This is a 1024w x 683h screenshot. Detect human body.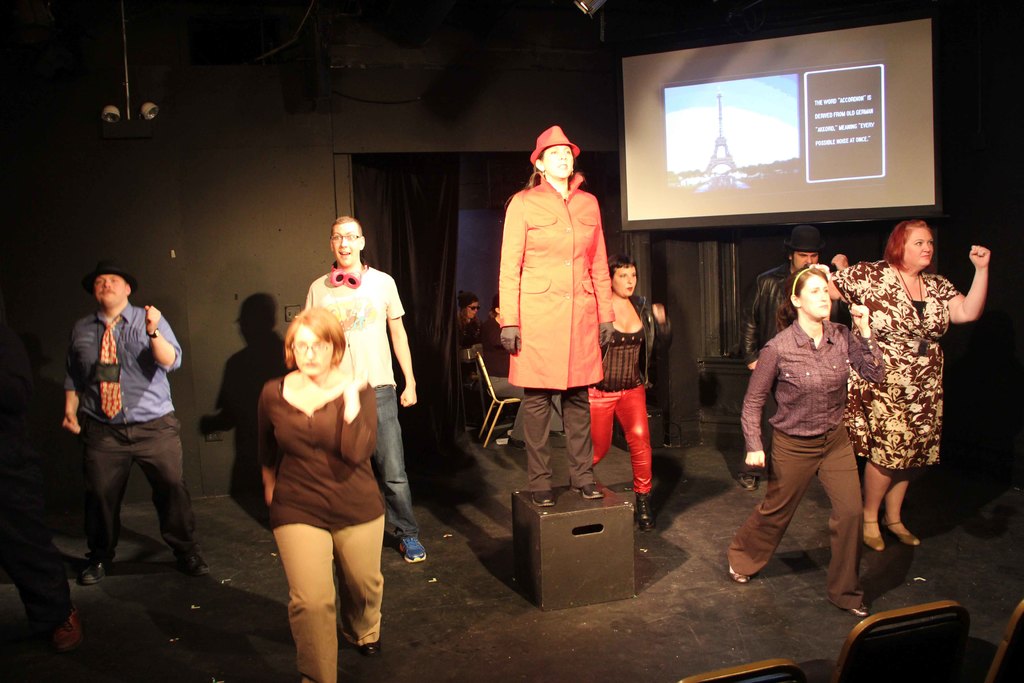
{"left": 729, "top": 302, "right": 890, "bottom": 614}.
